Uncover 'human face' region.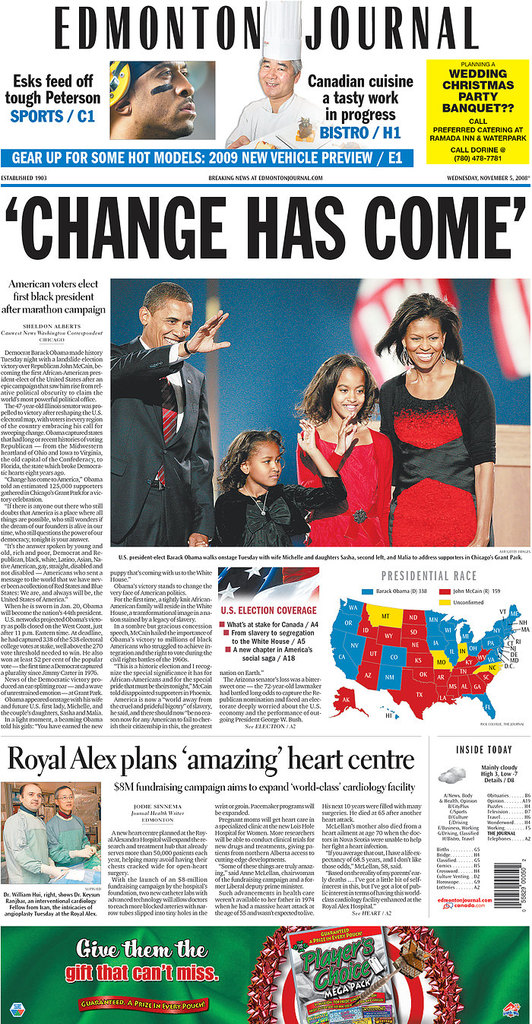
Uncovered: [23,782,43,807].
